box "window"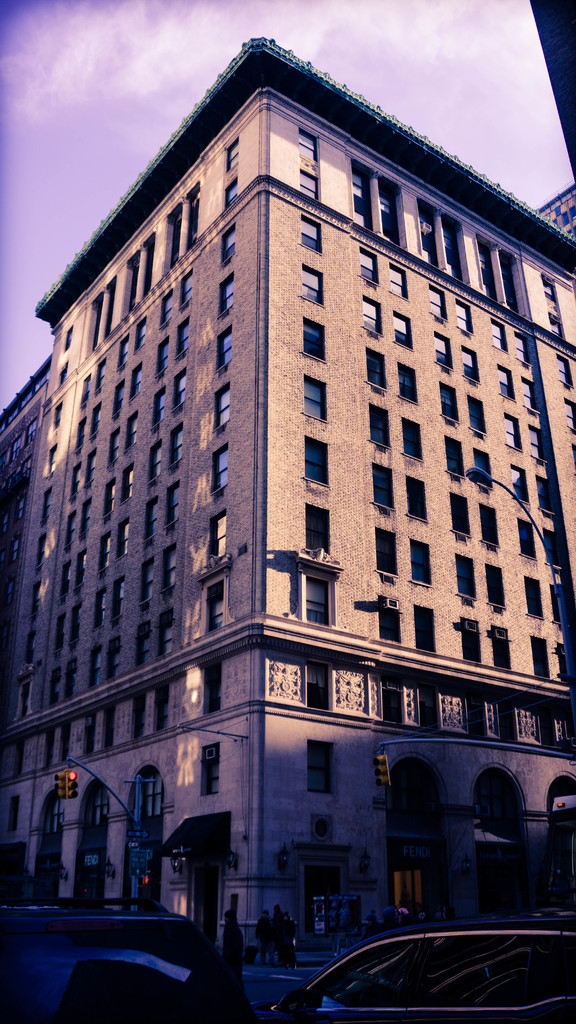
[58, 560, 74, 598]
